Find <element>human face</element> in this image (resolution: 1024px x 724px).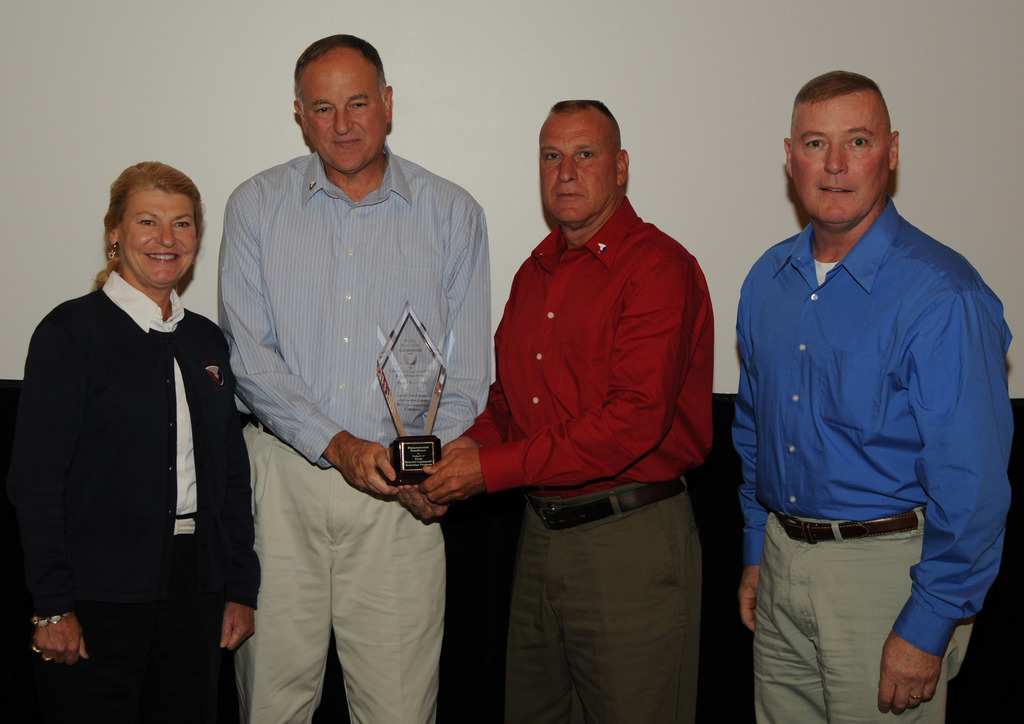
(539,115,615,223).
